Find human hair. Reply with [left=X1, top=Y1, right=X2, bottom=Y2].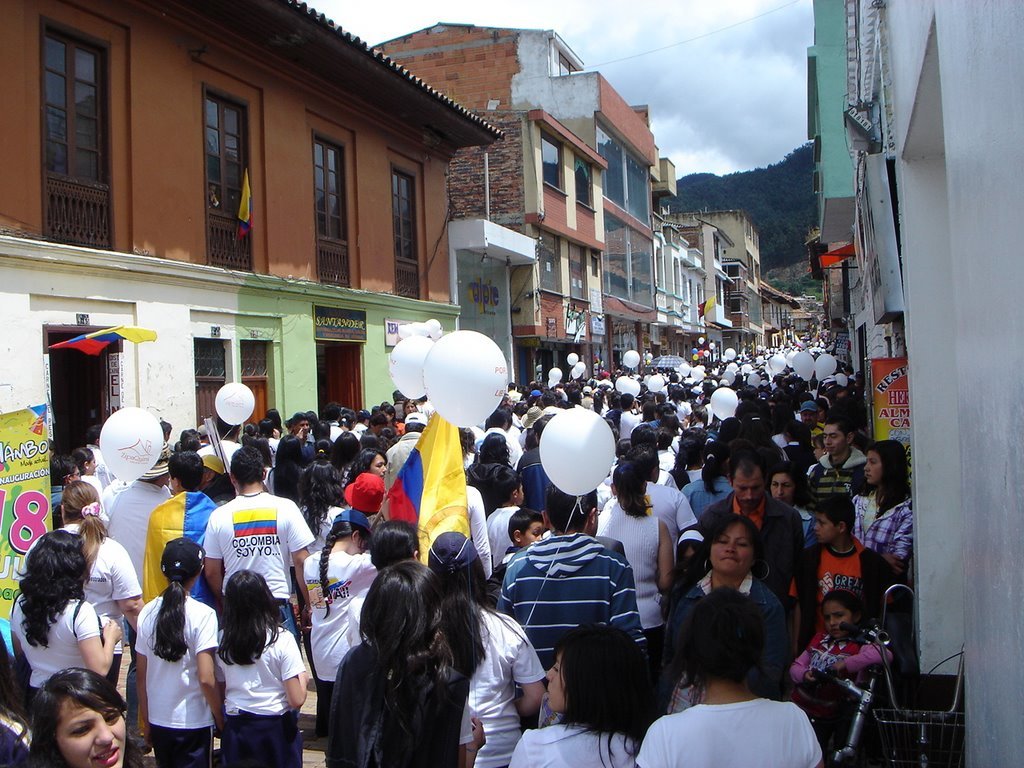
[left=661, top=510, right=769, bottom=616].
